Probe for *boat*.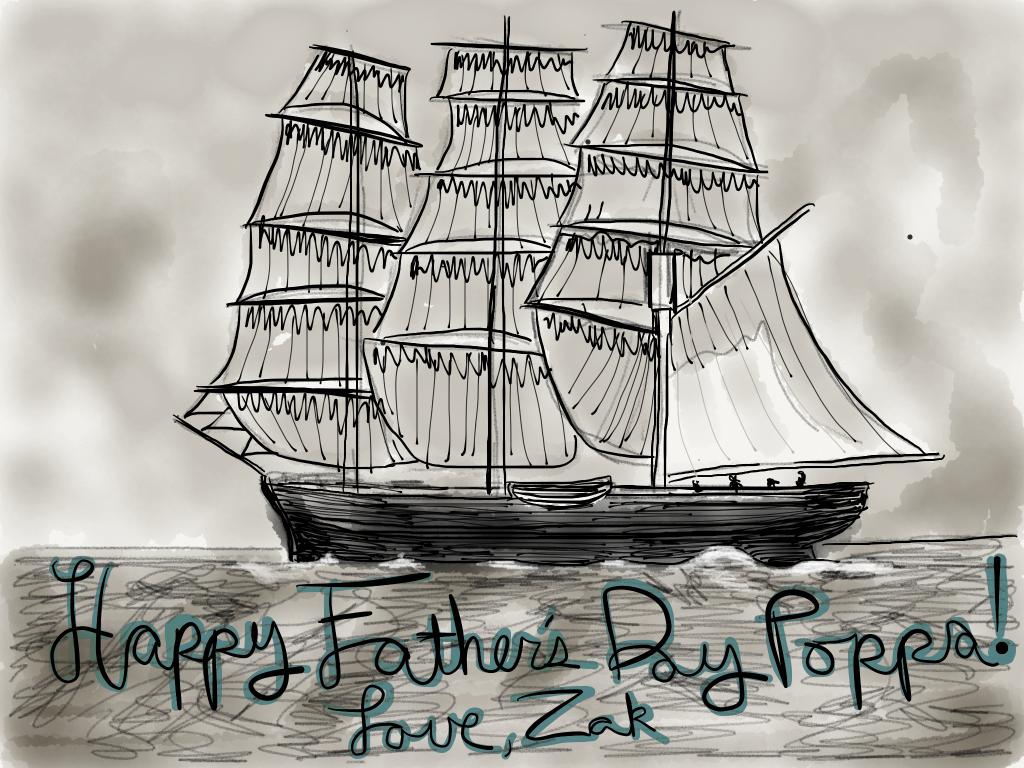
Probe result: region(143, 58, 998, 629).
